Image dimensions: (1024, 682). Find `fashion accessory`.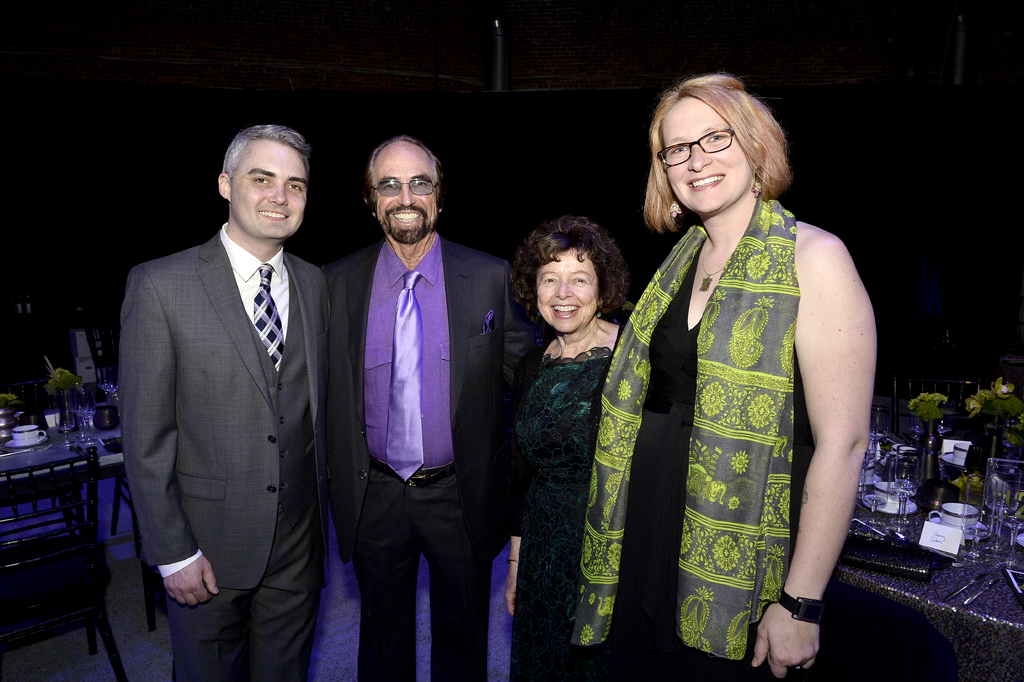
locate(691, 240, 737, 292).
